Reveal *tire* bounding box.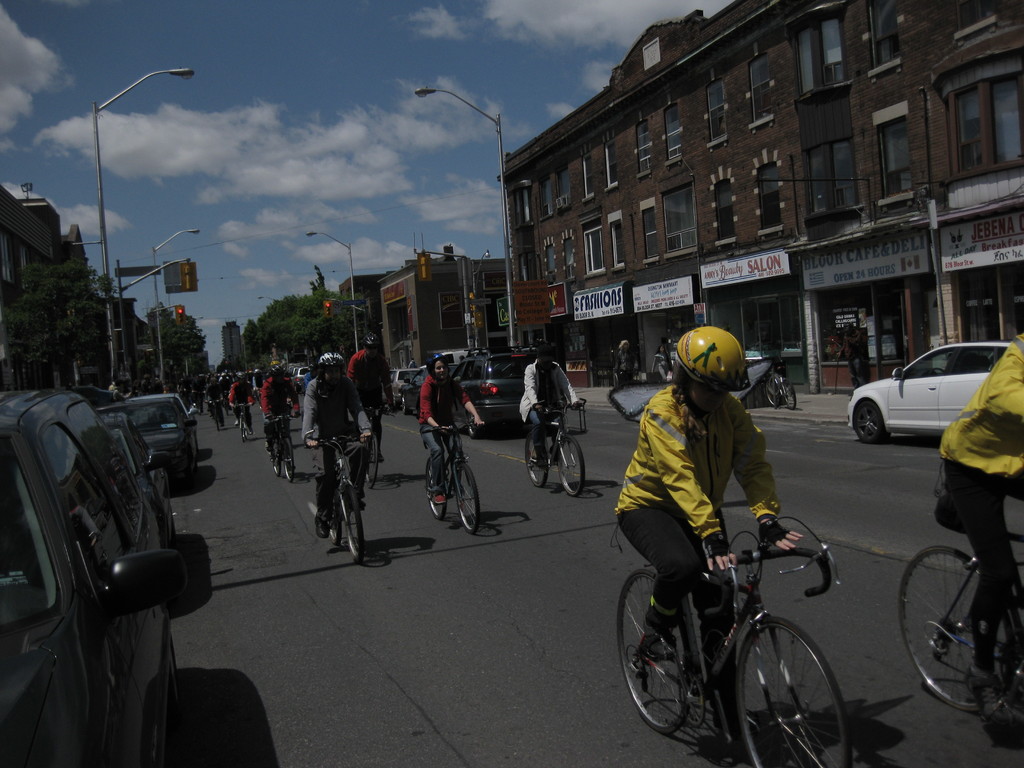
Revealed: crop(616, 569, 693, 735).
